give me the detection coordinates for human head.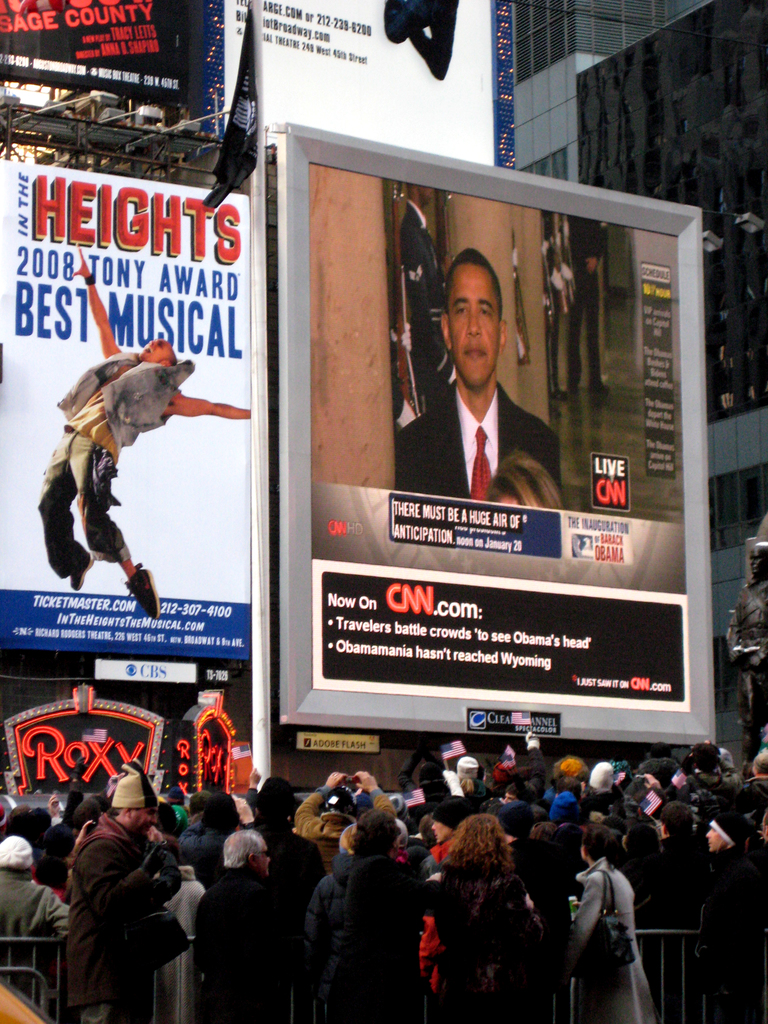
[x1=172, y1=807, x2=189, y2=831].
